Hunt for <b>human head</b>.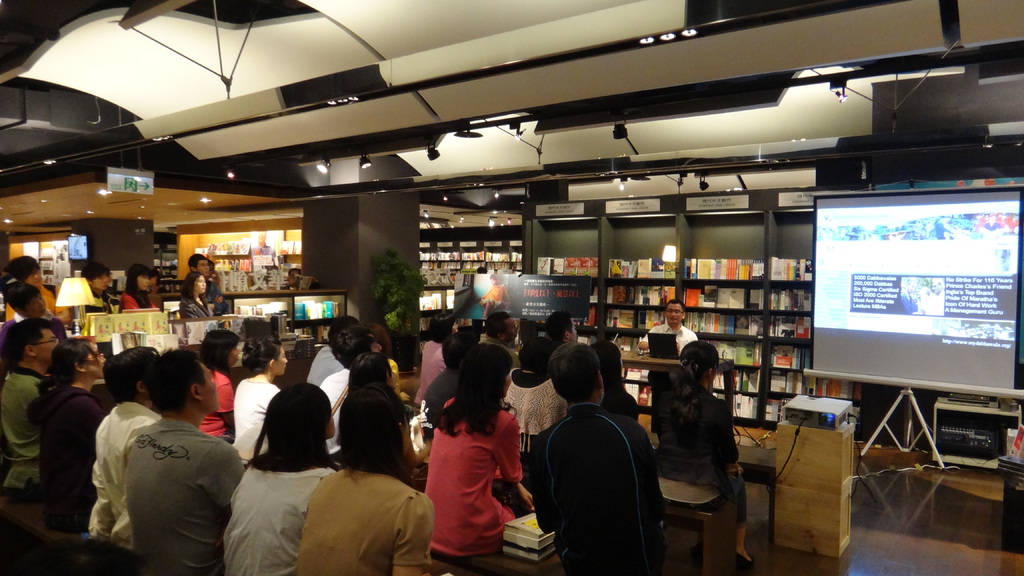
Hunted down at x1=5, y1=319, x2=60, y2=369.
